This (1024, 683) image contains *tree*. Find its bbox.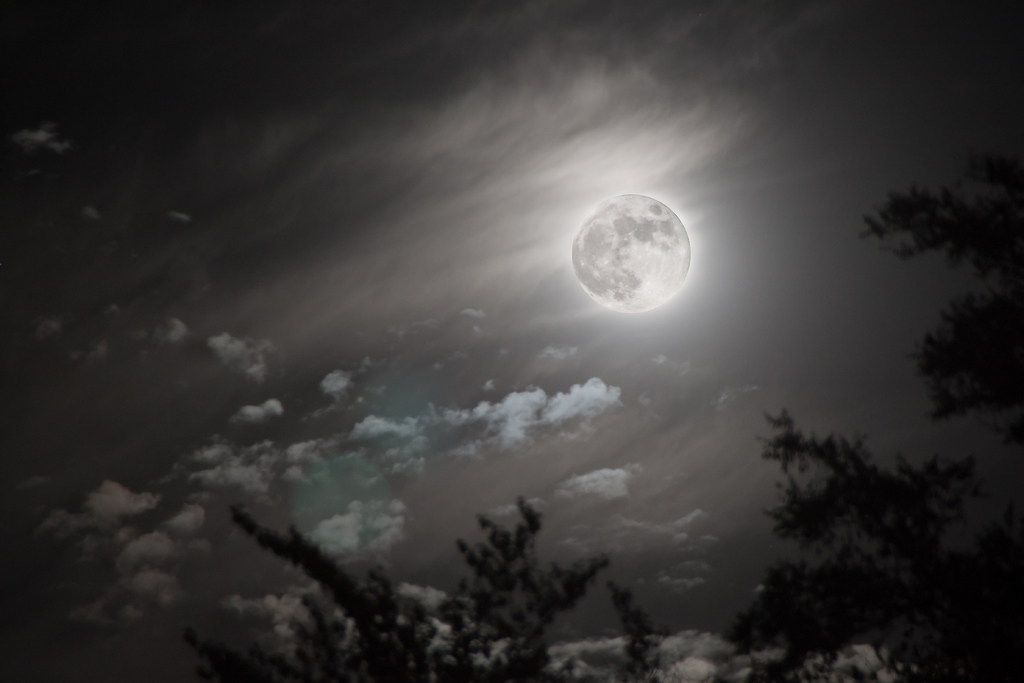
(x1=179, y1=152, x2=1023, y2=682).
